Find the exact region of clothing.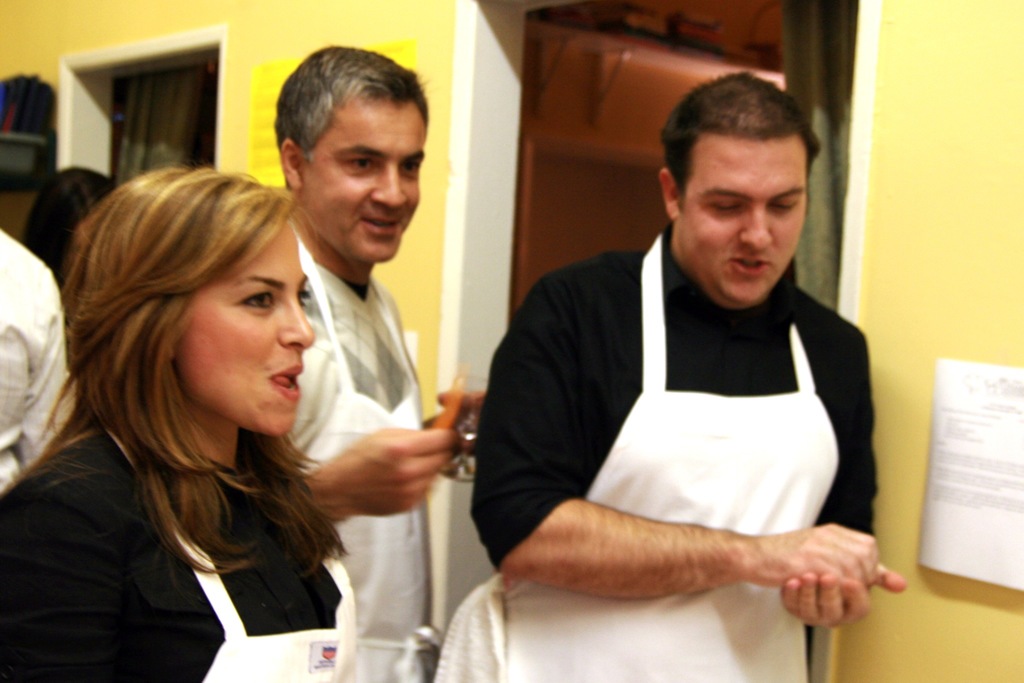
Exact region: Rect(0, 428, 362, 682).
